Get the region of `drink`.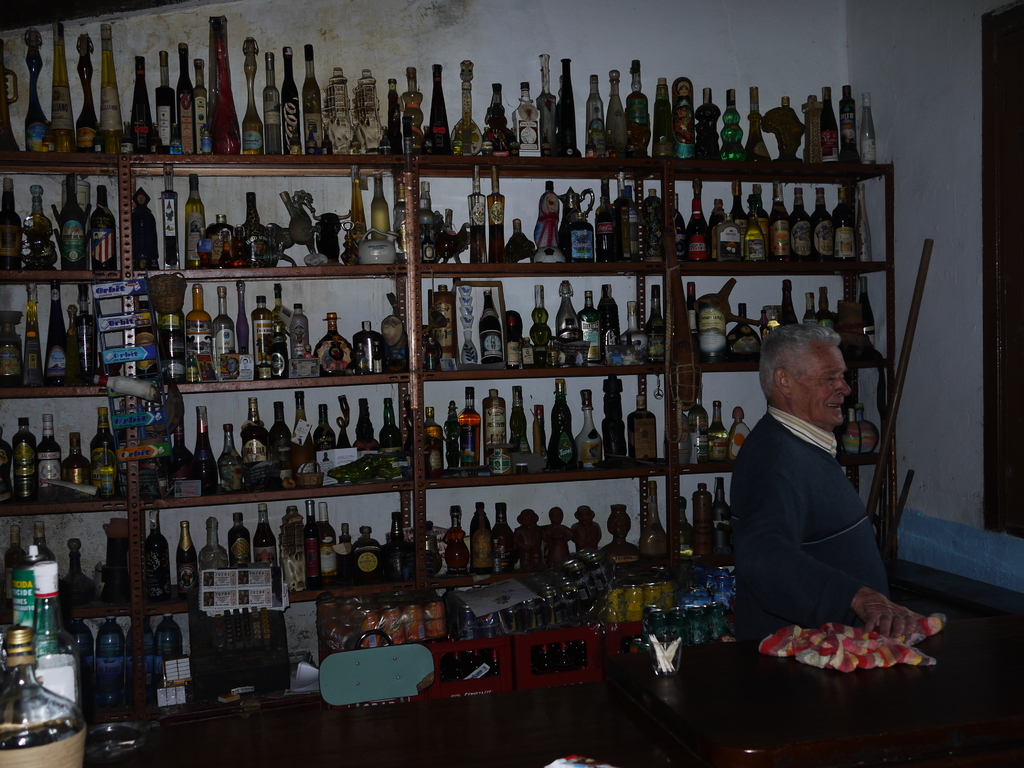
<region>299, 42, 323, 154</region>.
